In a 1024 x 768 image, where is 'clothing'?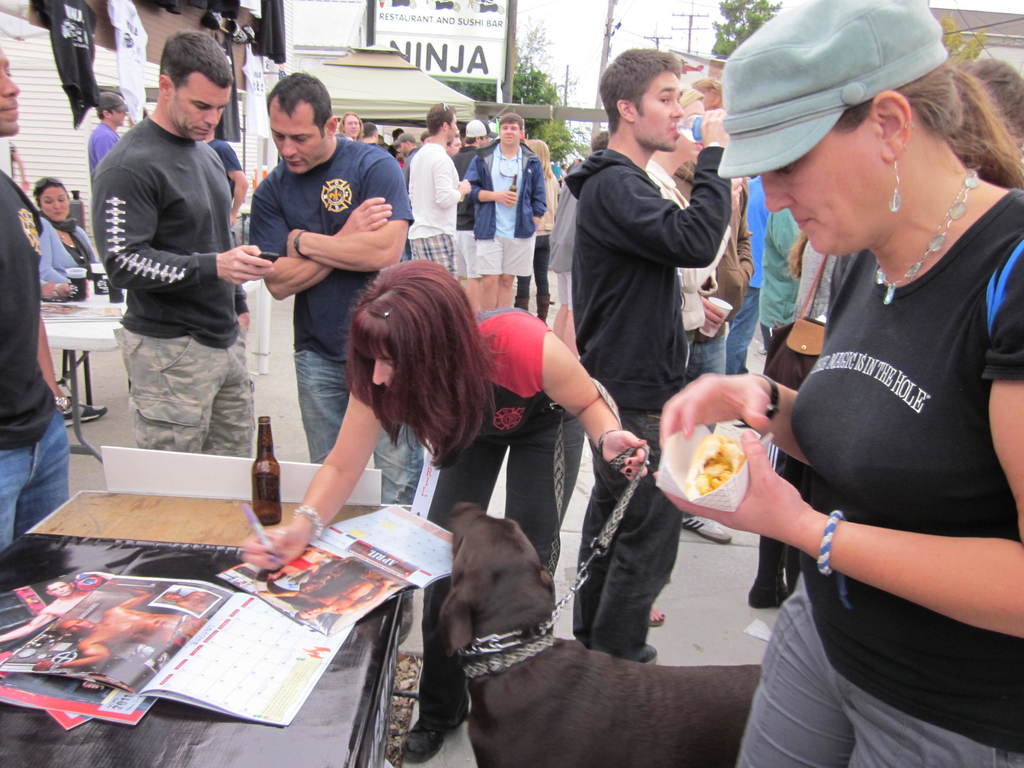
rect(405, 146, 462, 276).
